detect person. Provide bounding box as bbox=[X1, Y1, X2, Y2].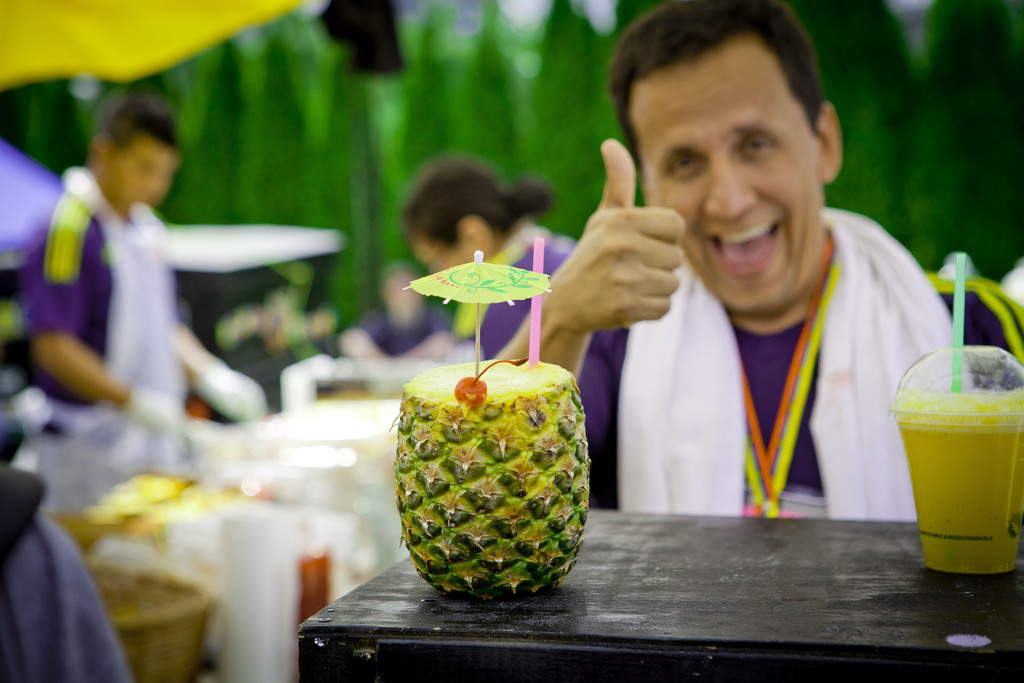
bbox=[495, 24, 941, 588].
